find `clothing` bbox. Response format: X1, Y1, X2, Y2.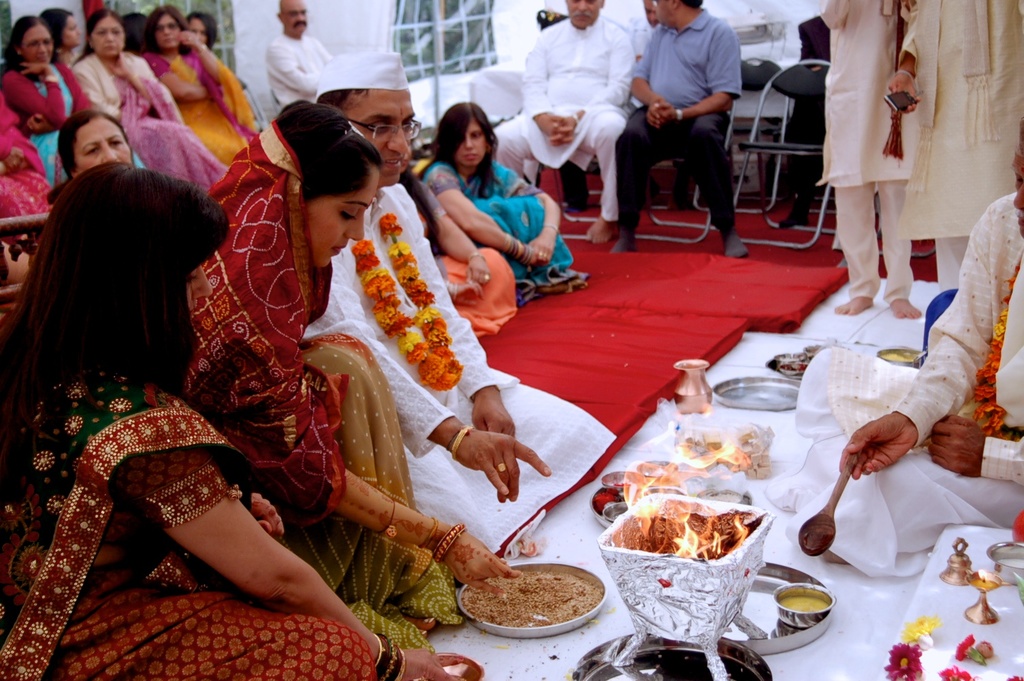
411, 153, 590, 306.
